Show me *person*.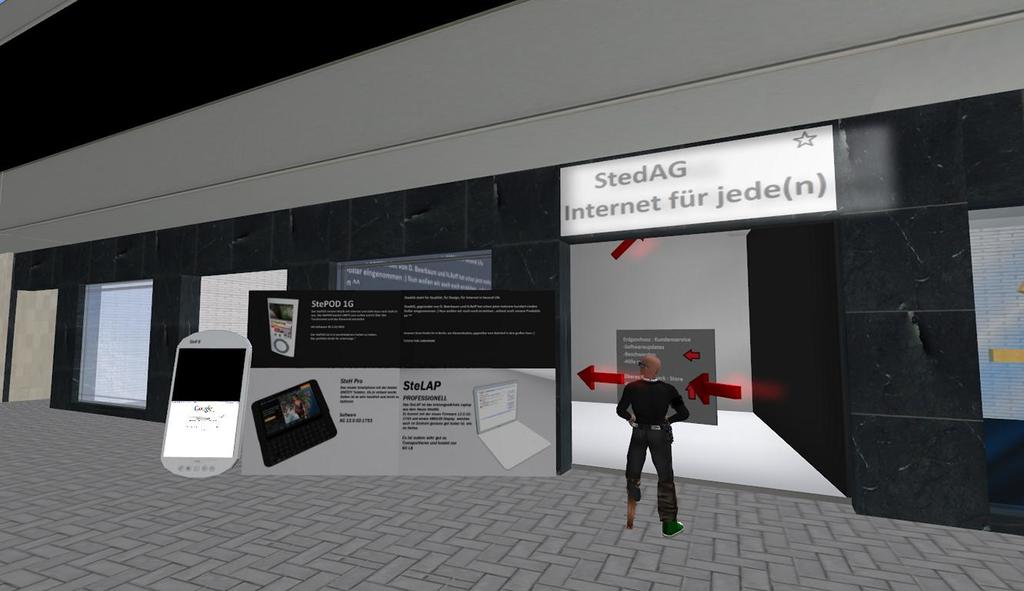
*person* is here: left=619, top=346, right=690, bottom=524.
